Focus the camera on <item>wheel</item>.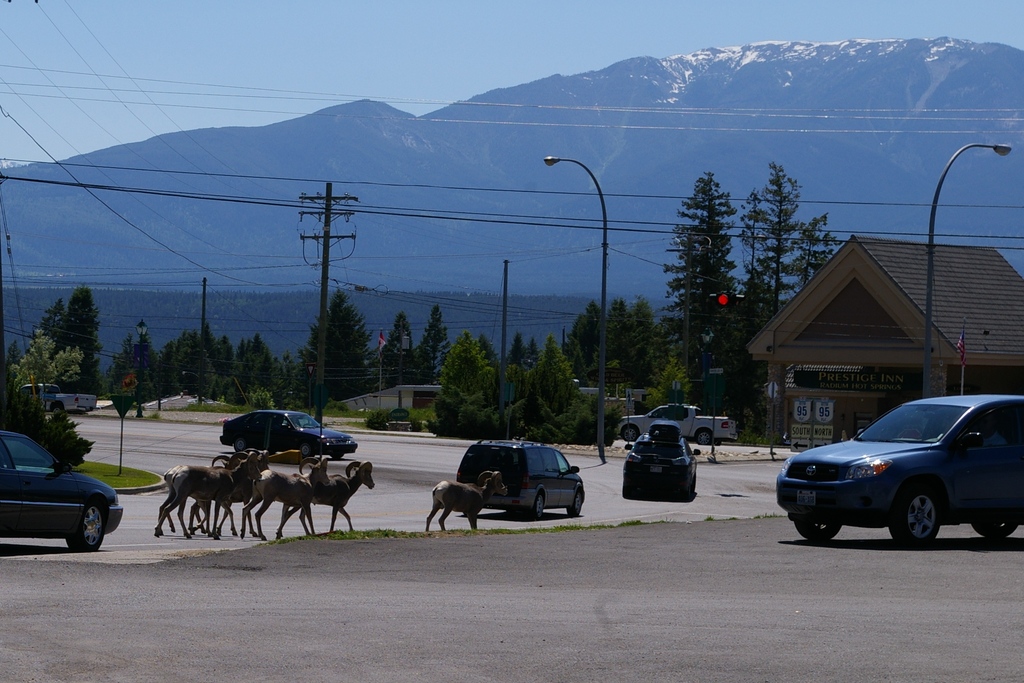
Focus region: <box>235,436,248,451</box>.
